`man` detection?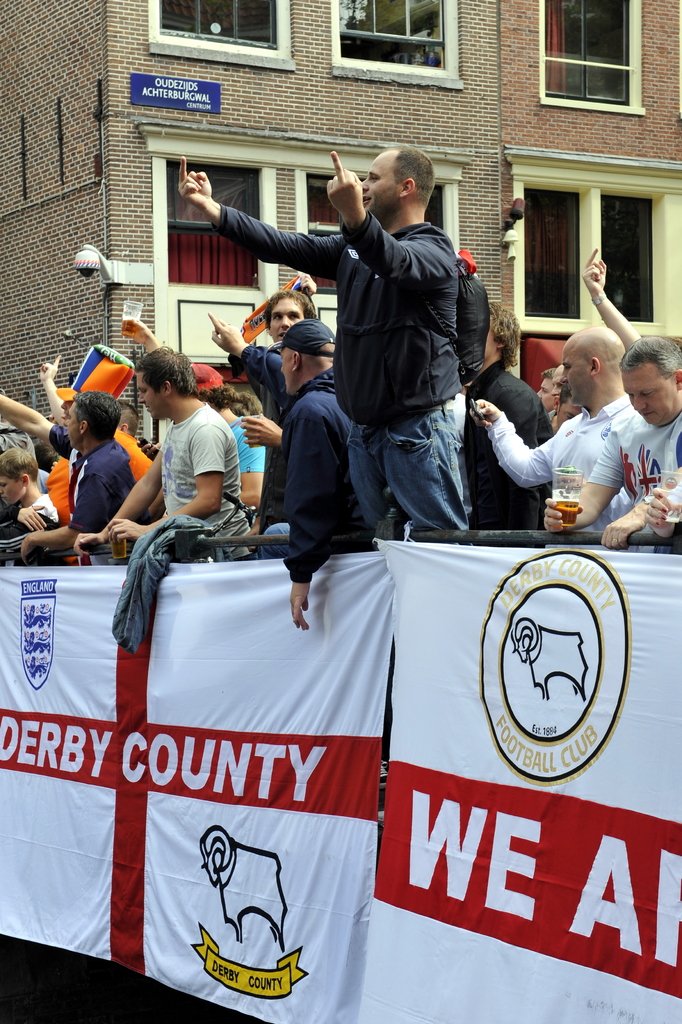
<bbox>172, 140, 482, 543</bbox>
